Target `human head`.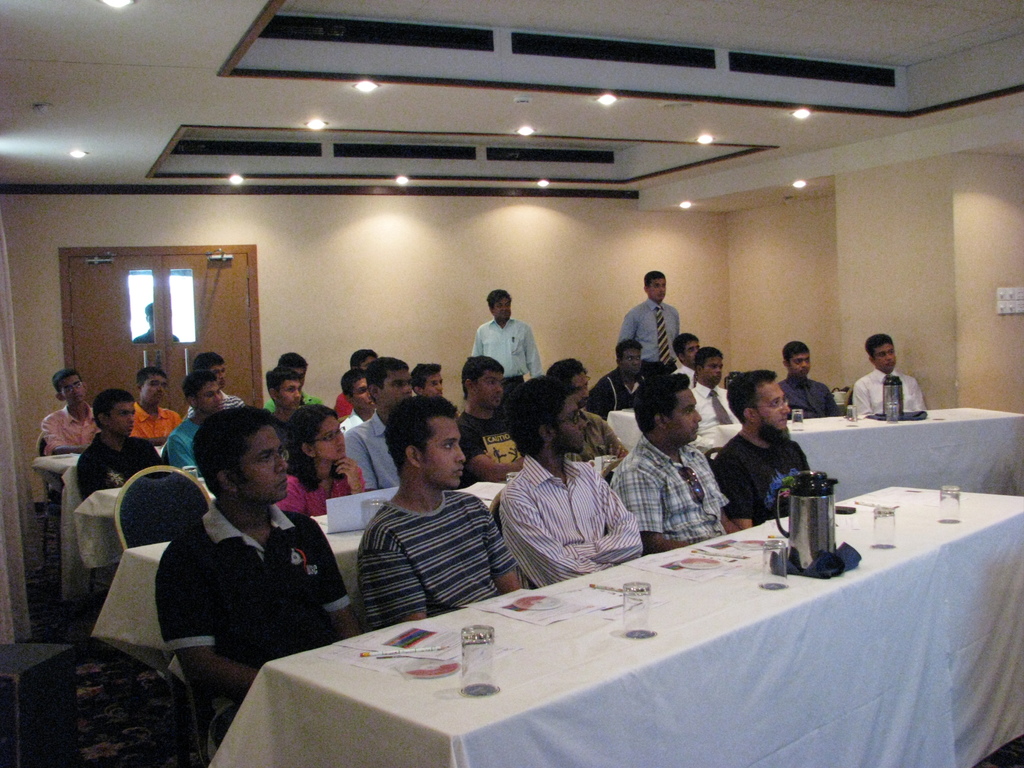
Target region: 93/392/132/440.
